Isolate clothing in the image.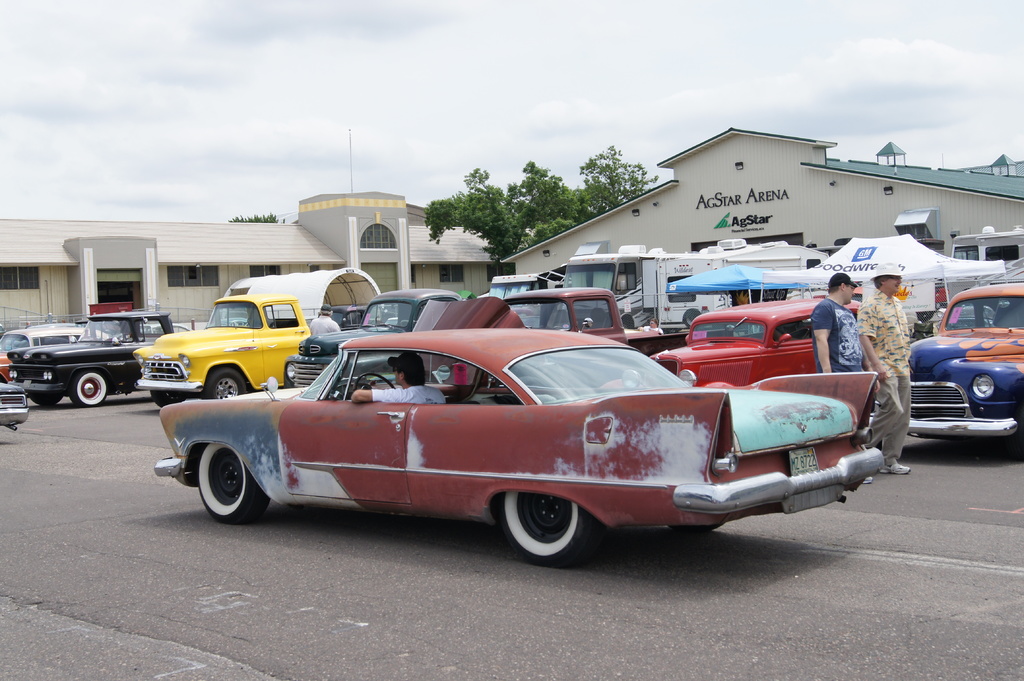
Isolated region: detection(371, 384, 446, 404).
